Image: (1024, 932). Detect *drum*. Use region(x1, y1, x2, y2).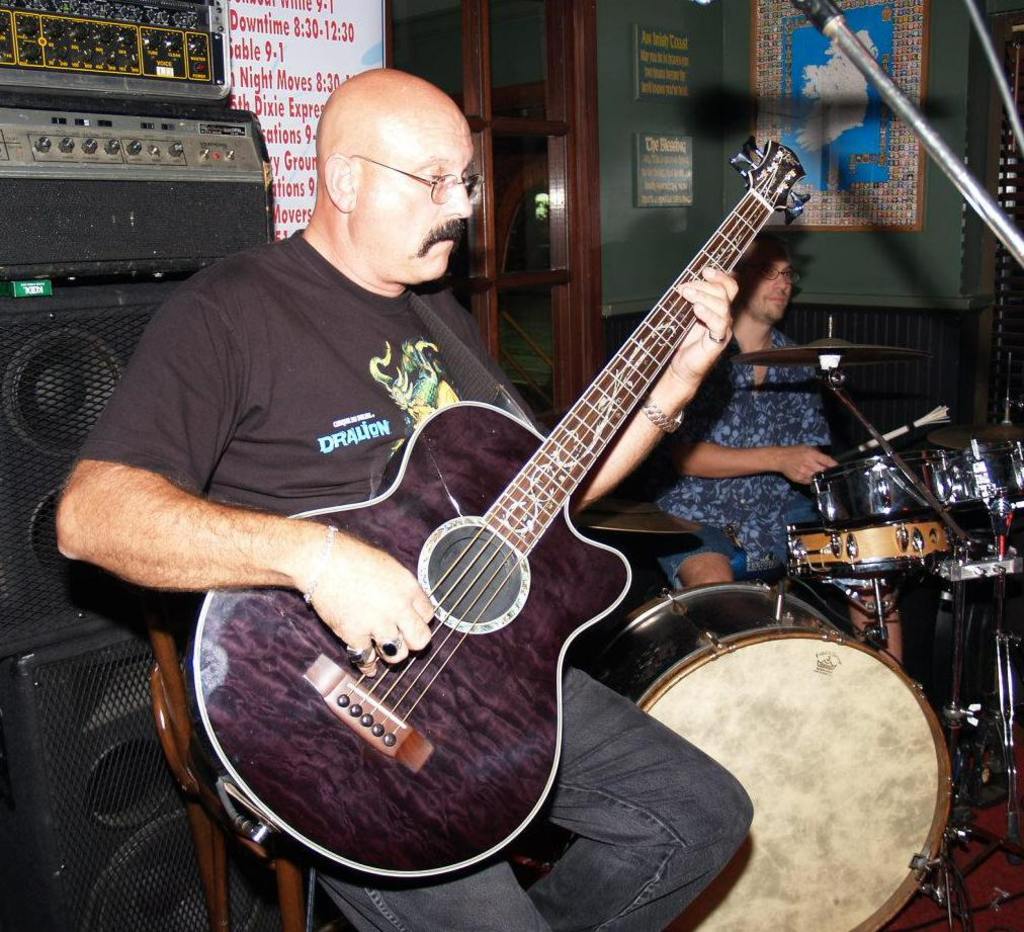
region(816, 450, 952, 520).
